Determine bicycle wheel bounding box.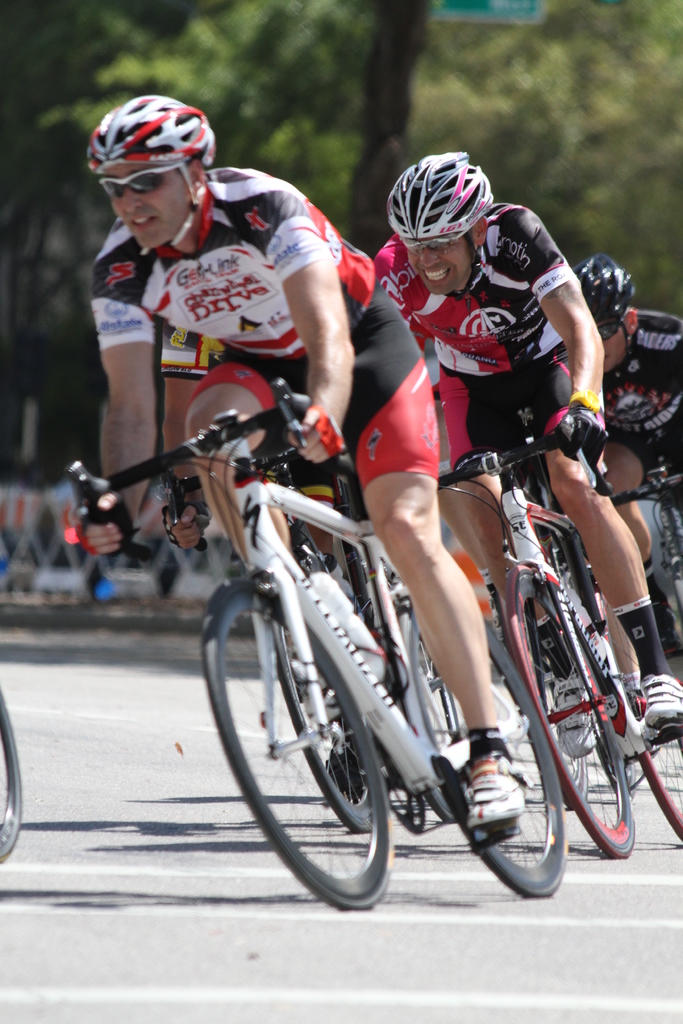
Determined: crop(197, 579, 391, 908).
